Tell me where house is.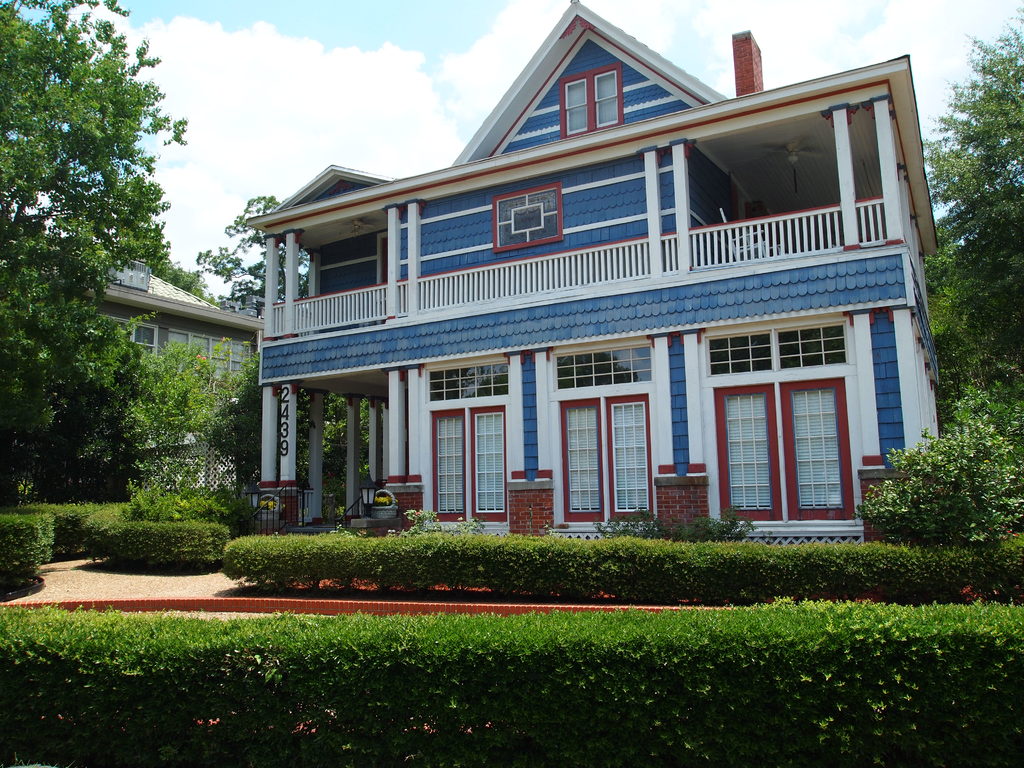
house is at (left=86, top=257, right=266, bottom=495).
